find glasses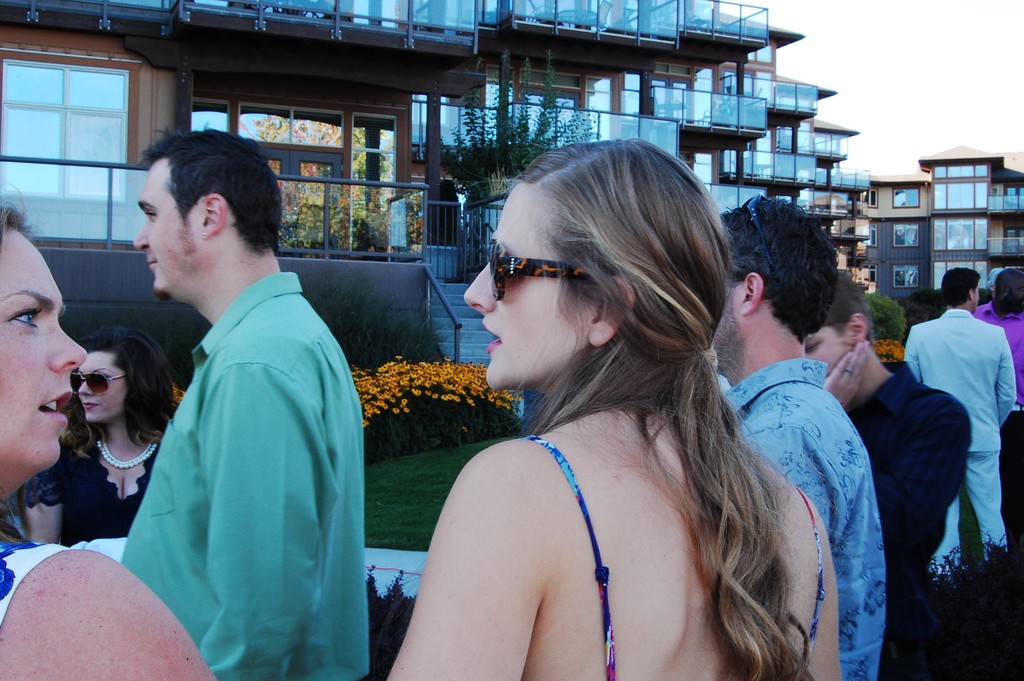
<box>481,234,636,304</box>
